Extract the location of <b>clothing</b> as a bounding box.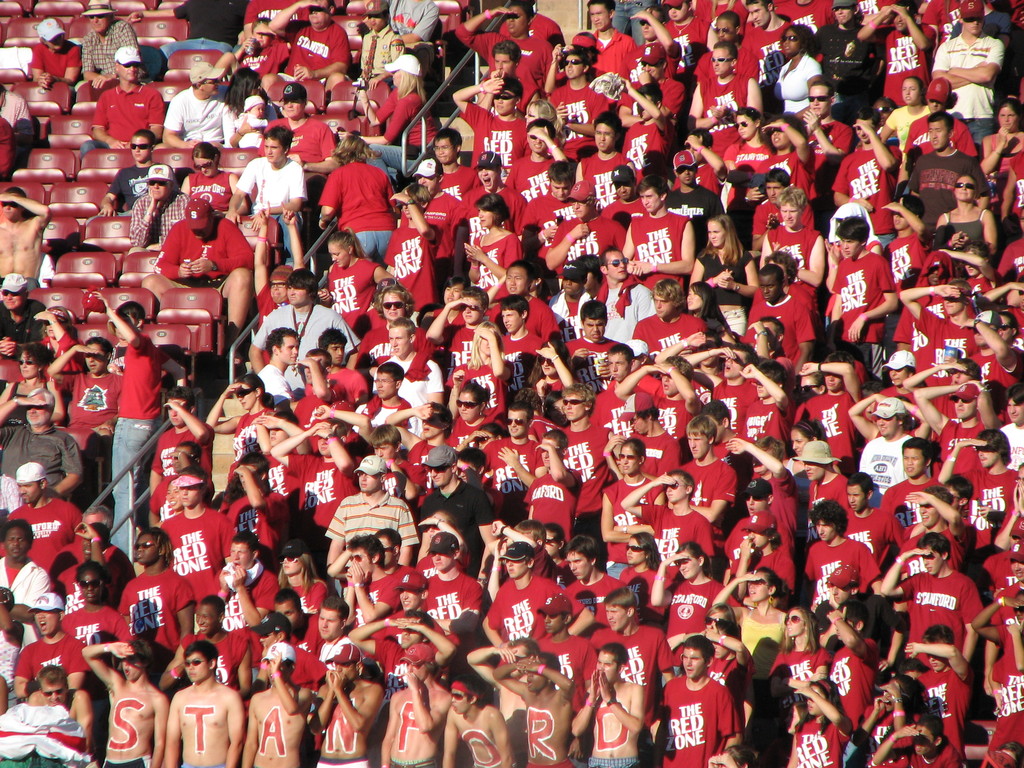
[left=794, top=719, right=837, bottom=767].
